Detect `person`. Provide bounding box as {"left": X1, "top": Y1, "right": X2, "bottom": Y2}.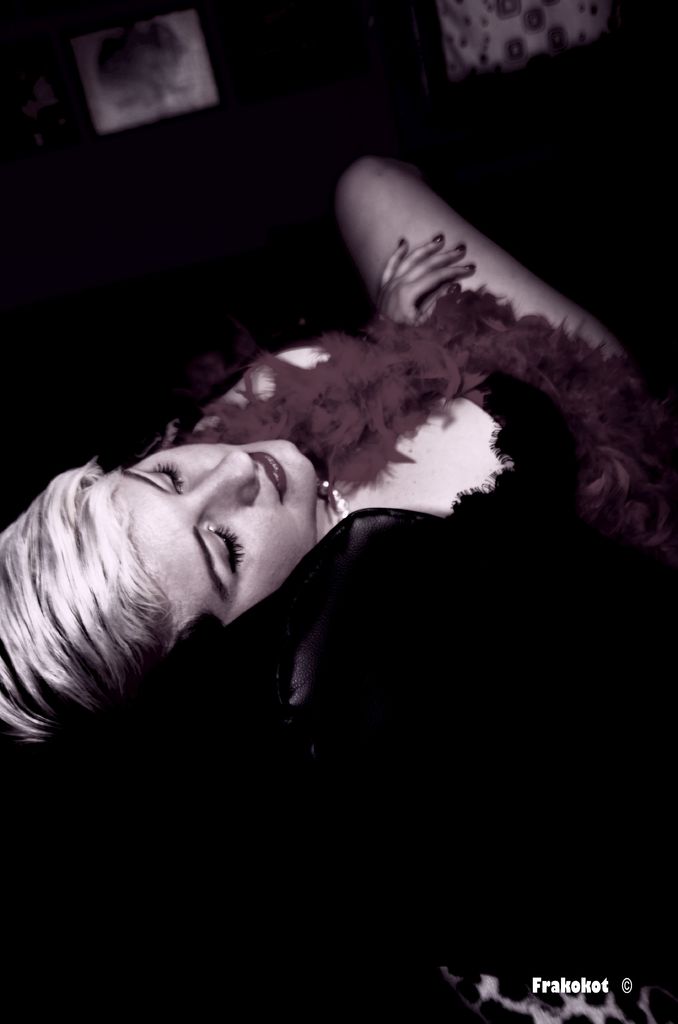
{"left": 68, "top": 118, "right": 627, "bottom": 963}.
